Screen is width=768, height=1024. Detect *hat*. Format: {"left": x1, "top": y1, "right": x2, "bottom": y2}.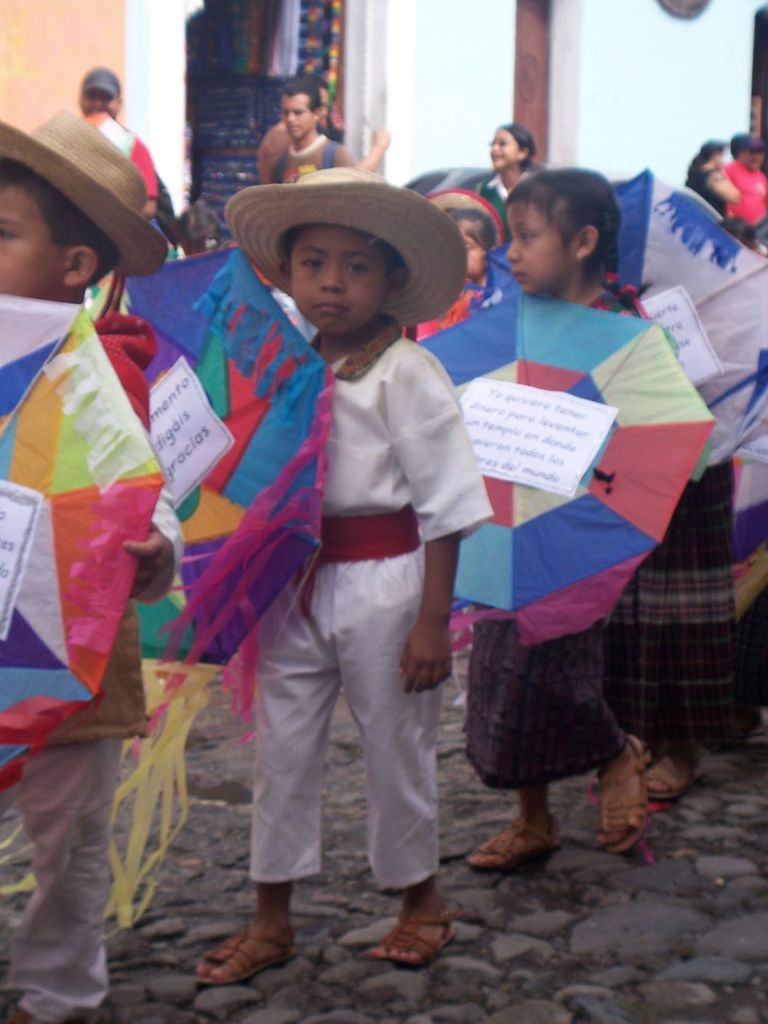
{"left": 424, "top": 181, "right": 505, "bottom": 249}.
